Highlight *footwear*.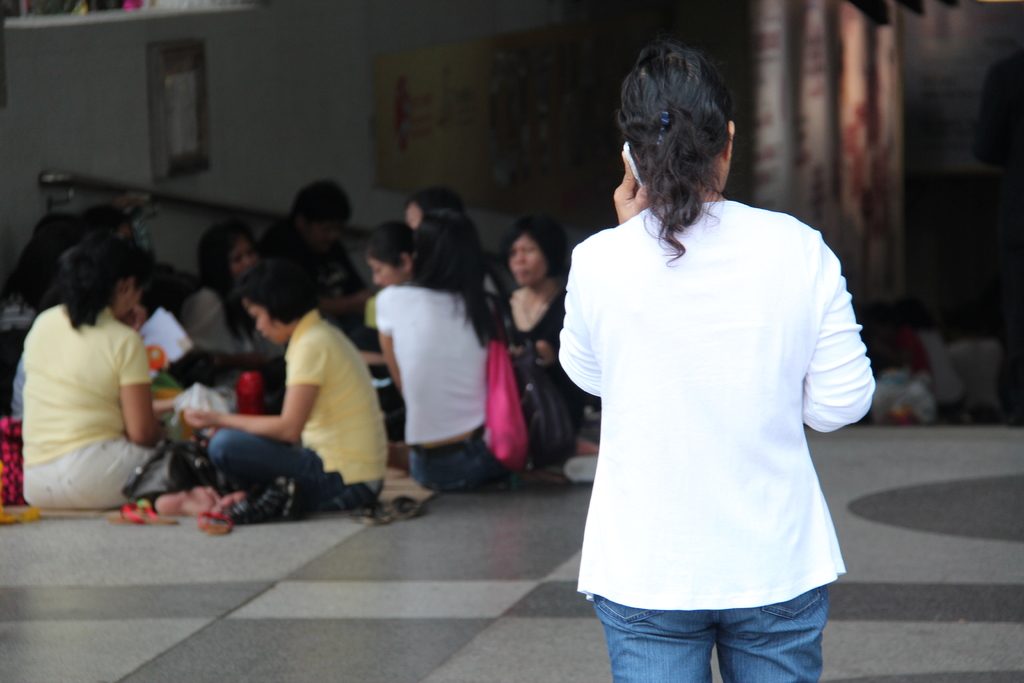
Highlighted region: bbox(105, 496, 181, 527).
